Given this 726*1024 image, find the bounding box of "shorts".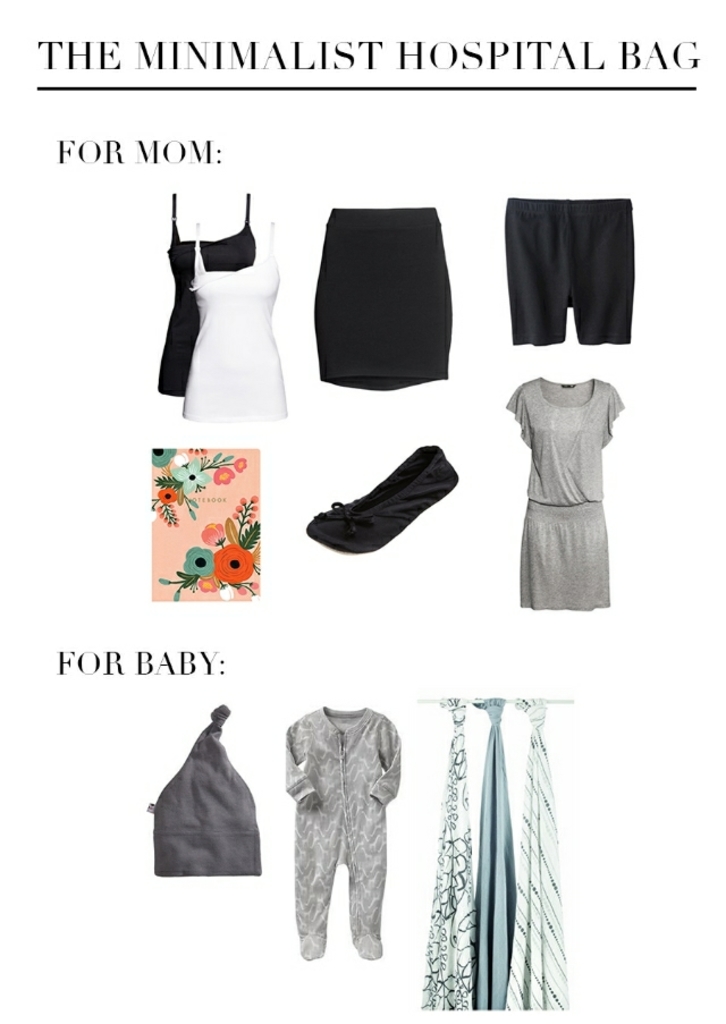
[x1=312, y1=205, x2=454, y2=396].
